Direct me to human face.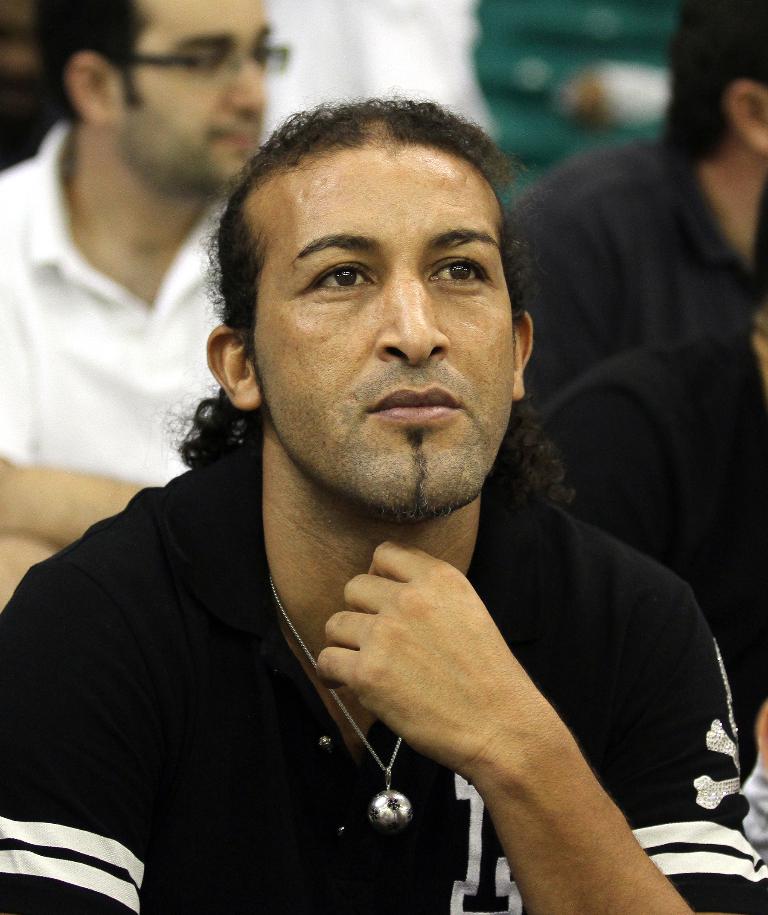
Direction: box=[113, 0, 271, 178].
